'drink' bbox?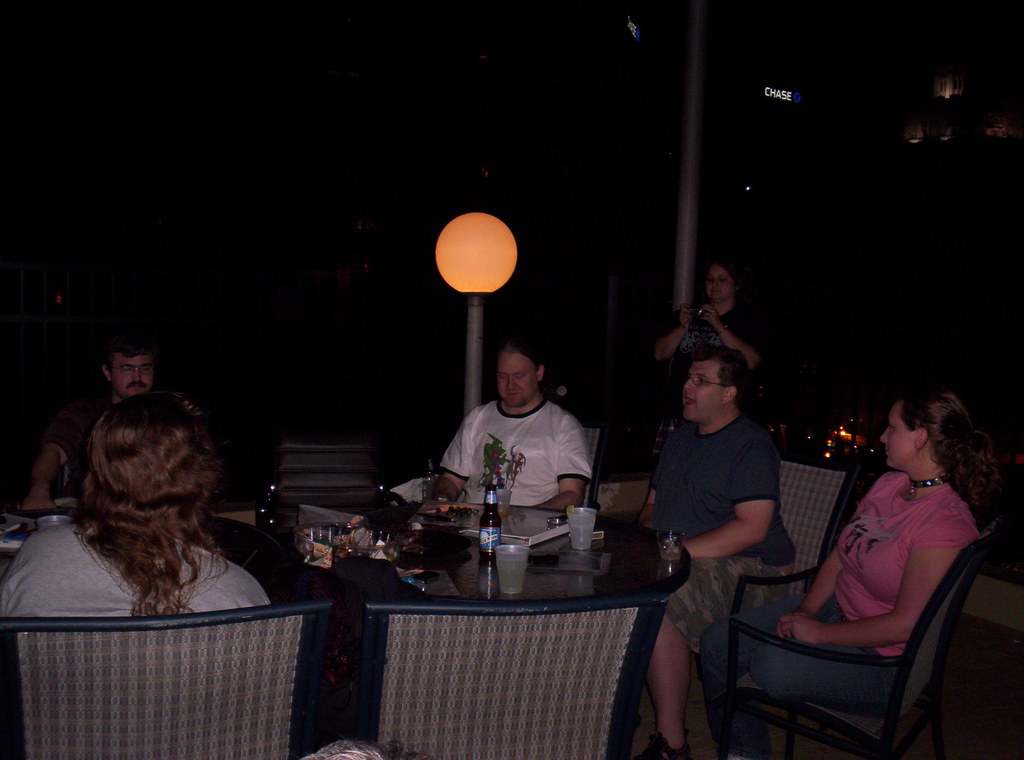
<bbox>497, 558, 528, 595</bbox>
